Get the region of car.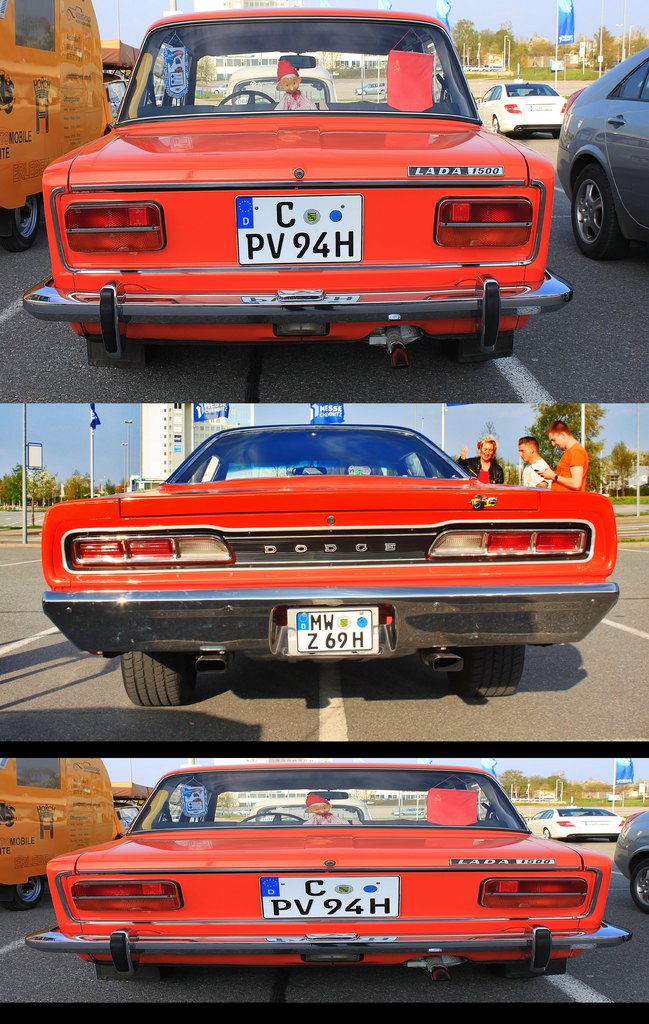
Rect(478, 76, 580, 145).
